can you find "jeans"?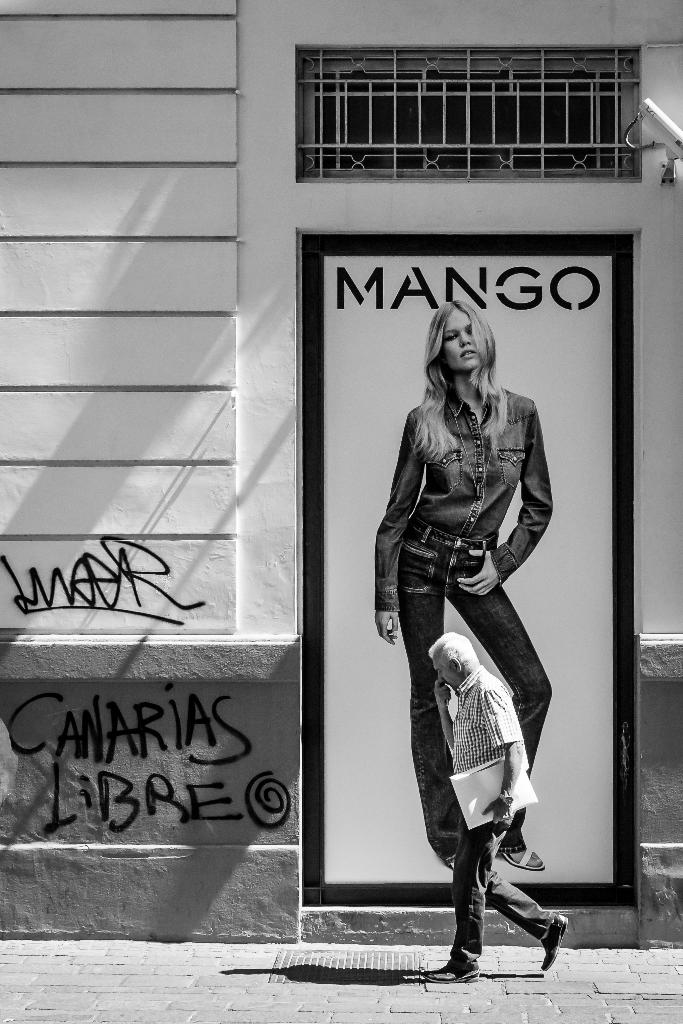
Yes, bounding box: select_region(454, 815, 555, 968).
